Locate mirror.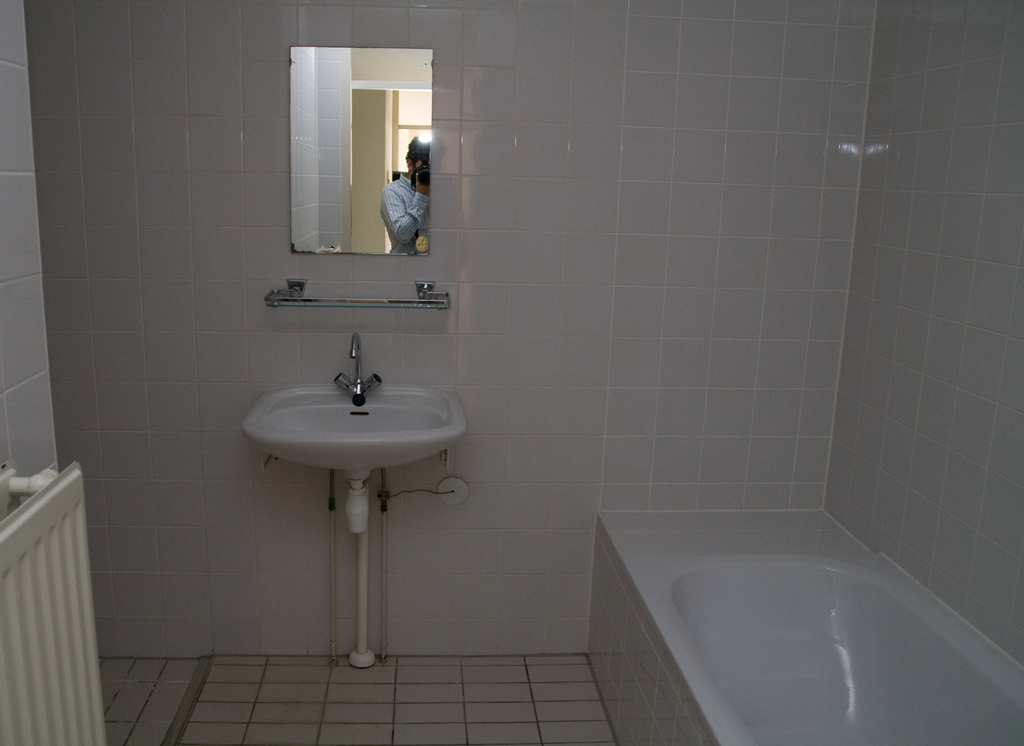
Bounding box: box(292, 46, 433, 256).
